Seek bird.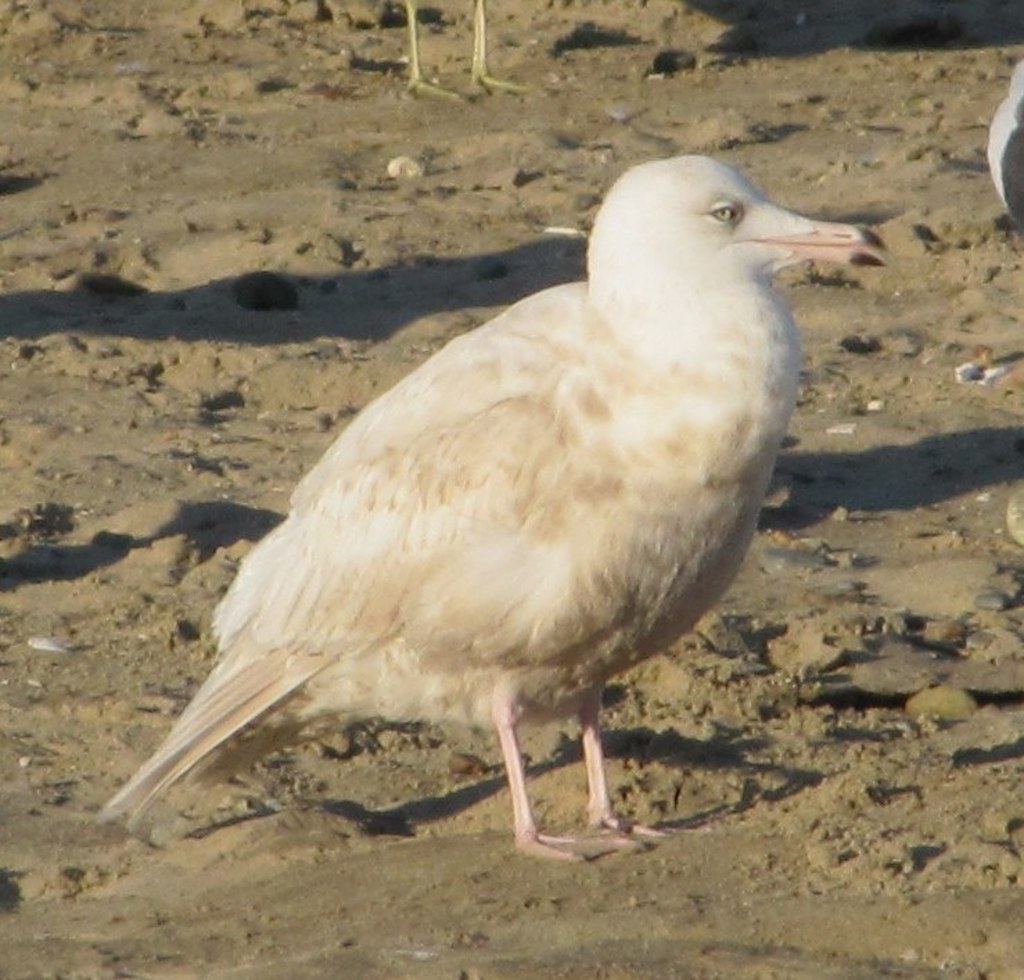
384, 0, 533, 101.
